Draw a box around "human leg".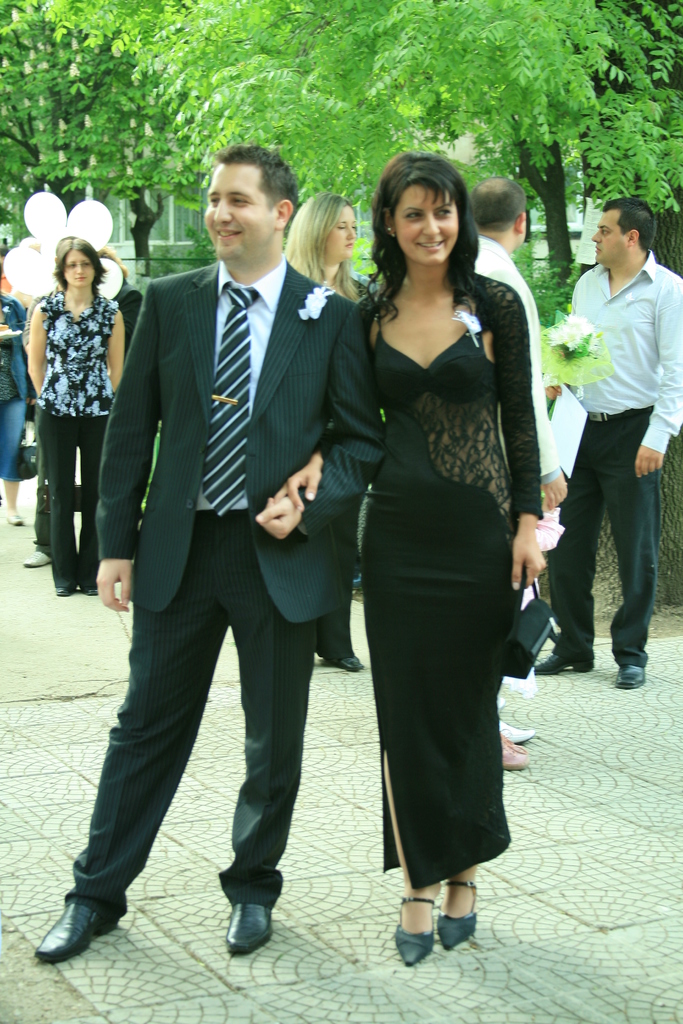
{"x1": 535, "y1": 417, "x2": 600, "y2": 674}.
